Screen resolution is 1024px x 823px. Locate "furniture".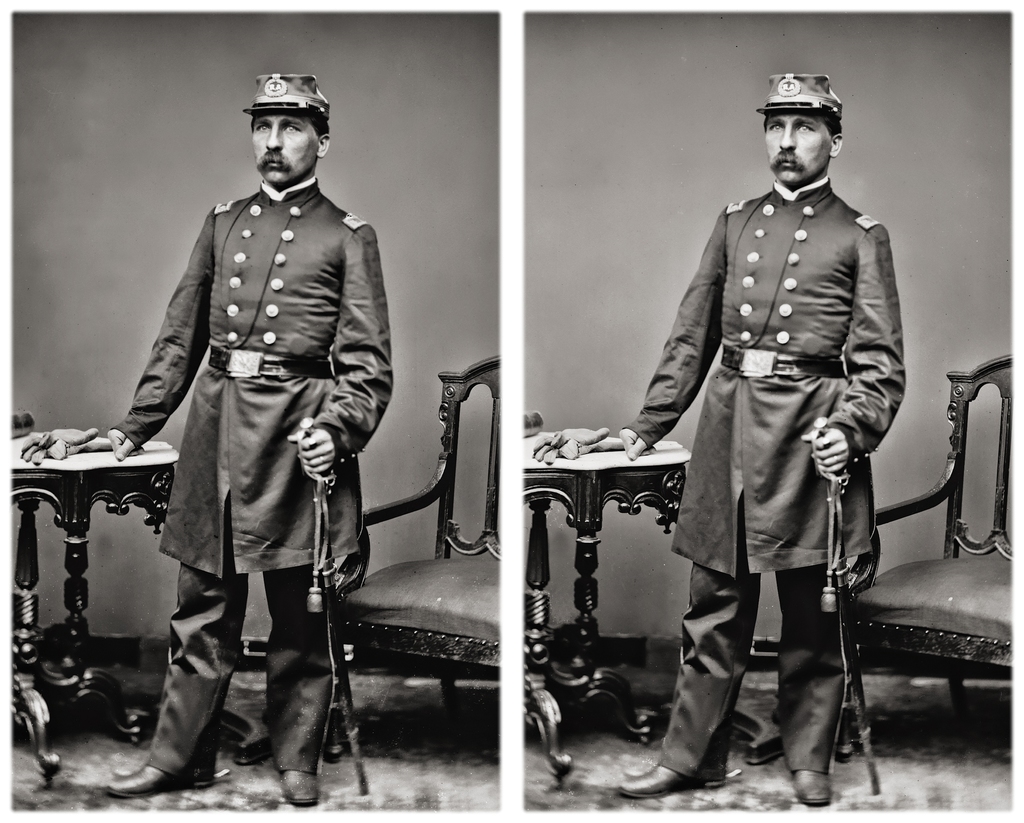
524, 436, 687, 739.
